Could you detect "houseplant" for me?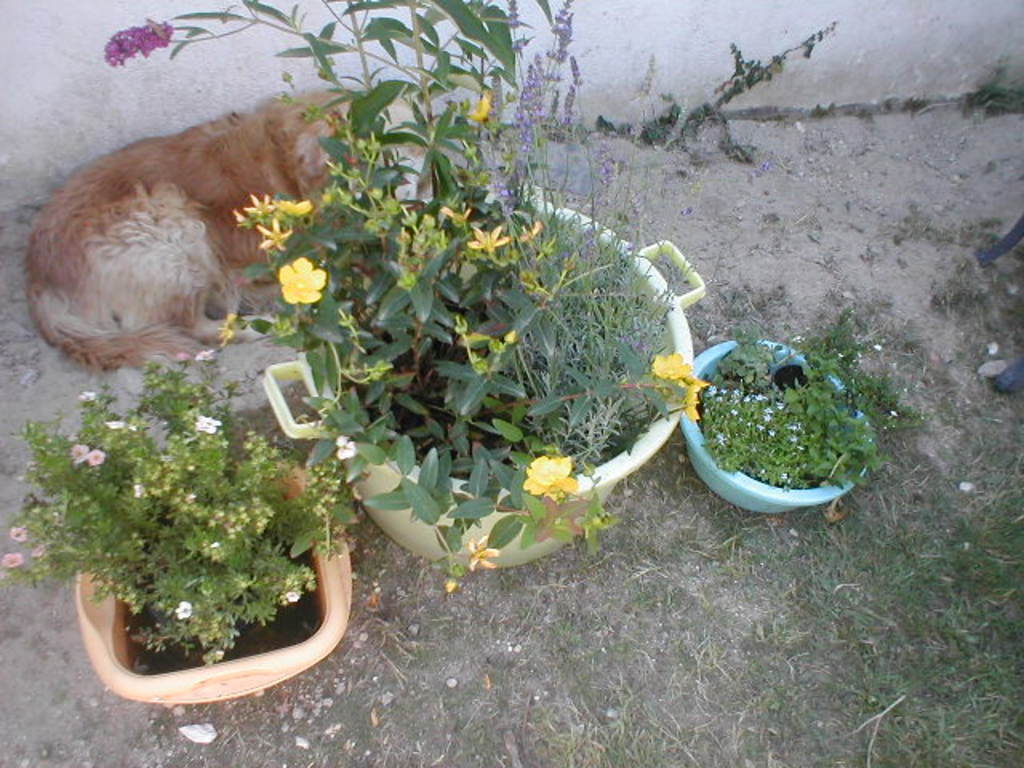
Detection result: pyautogui.locateOnScreen(0, 341, 358, 710).
